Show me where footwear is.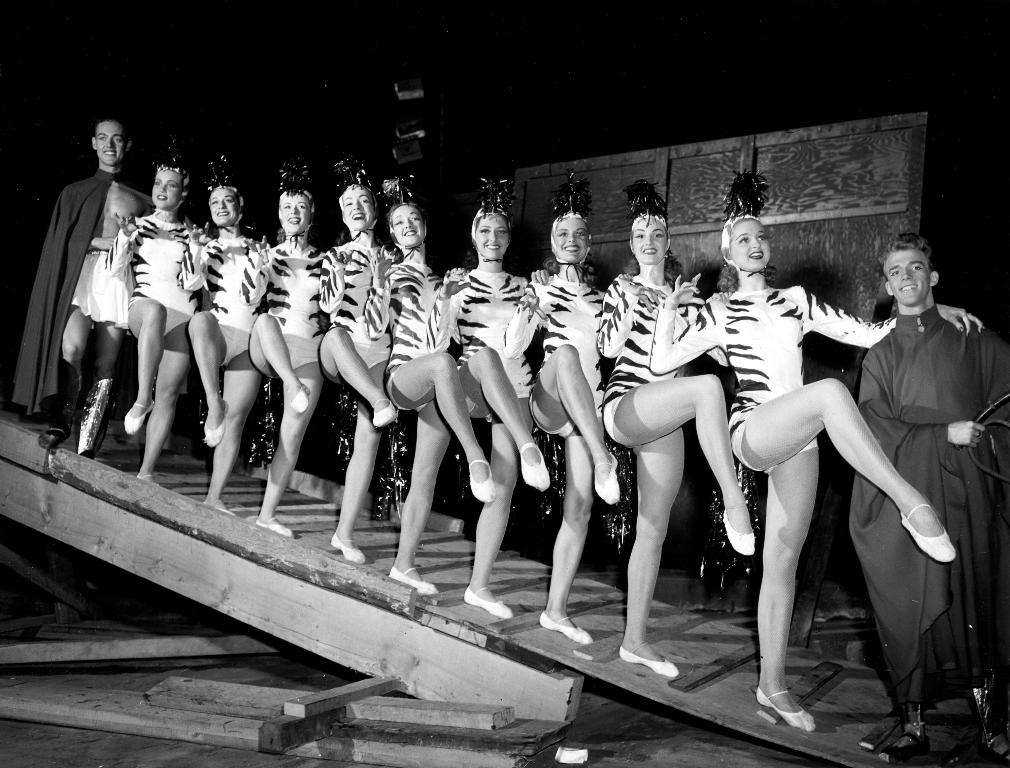
footwear is at {"left": 370, "top": 394, "right": 401, "bottom": 431}.
